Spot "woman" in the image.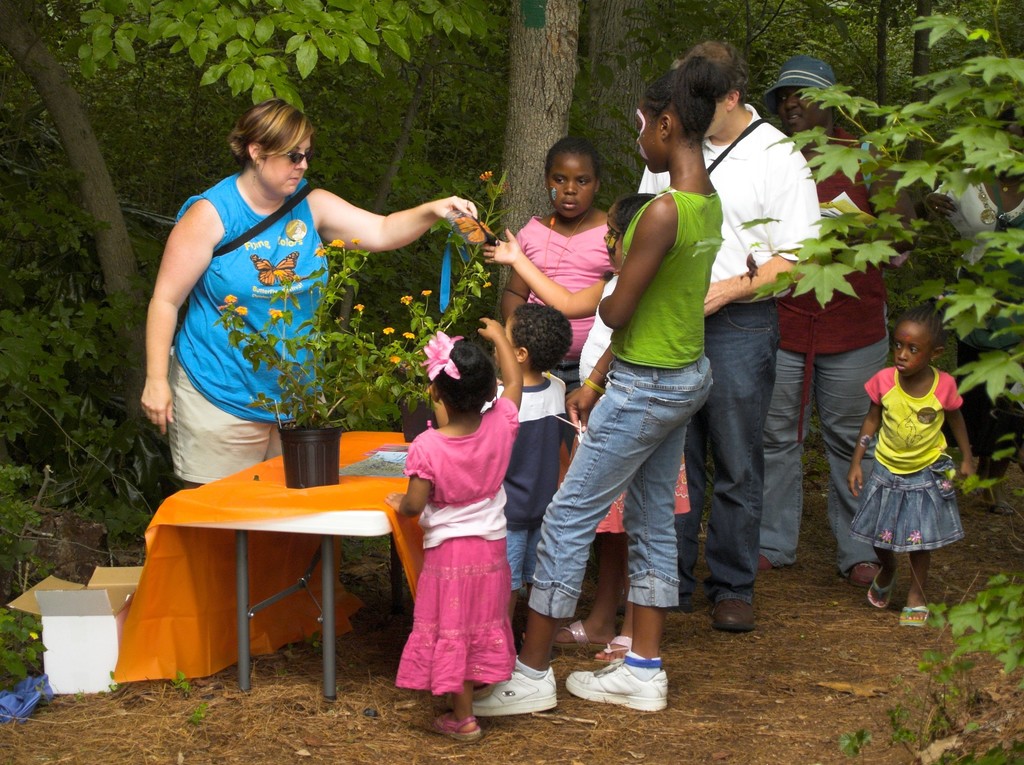
"woman" found at <box>473,56,736,716</box>.
